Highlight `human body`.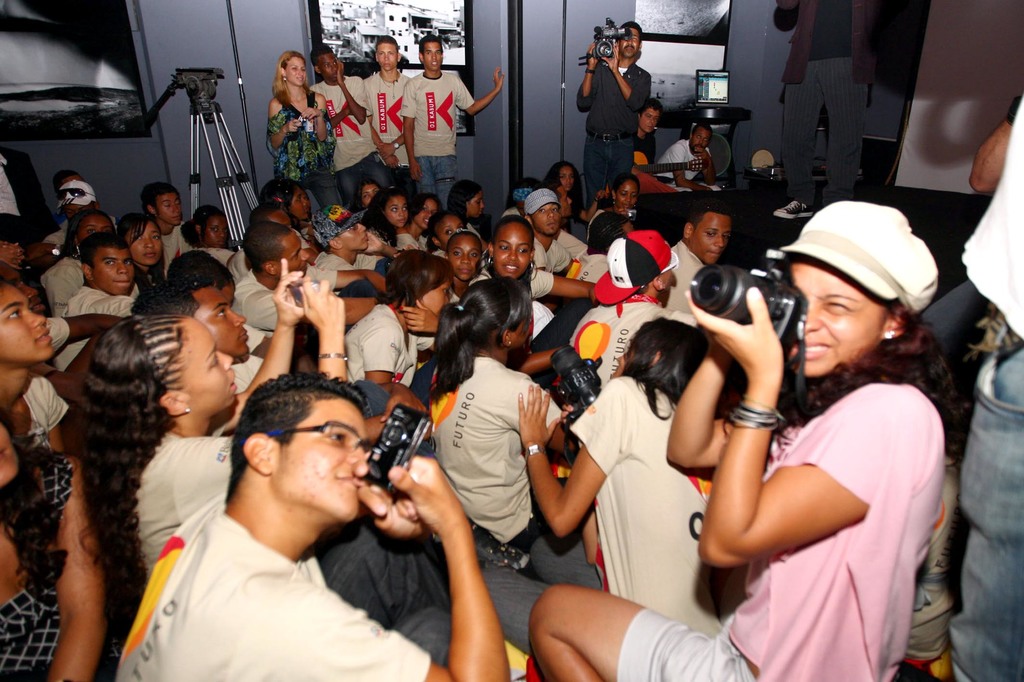
Highlighted region: bbox(547, 158, 579, 204).
